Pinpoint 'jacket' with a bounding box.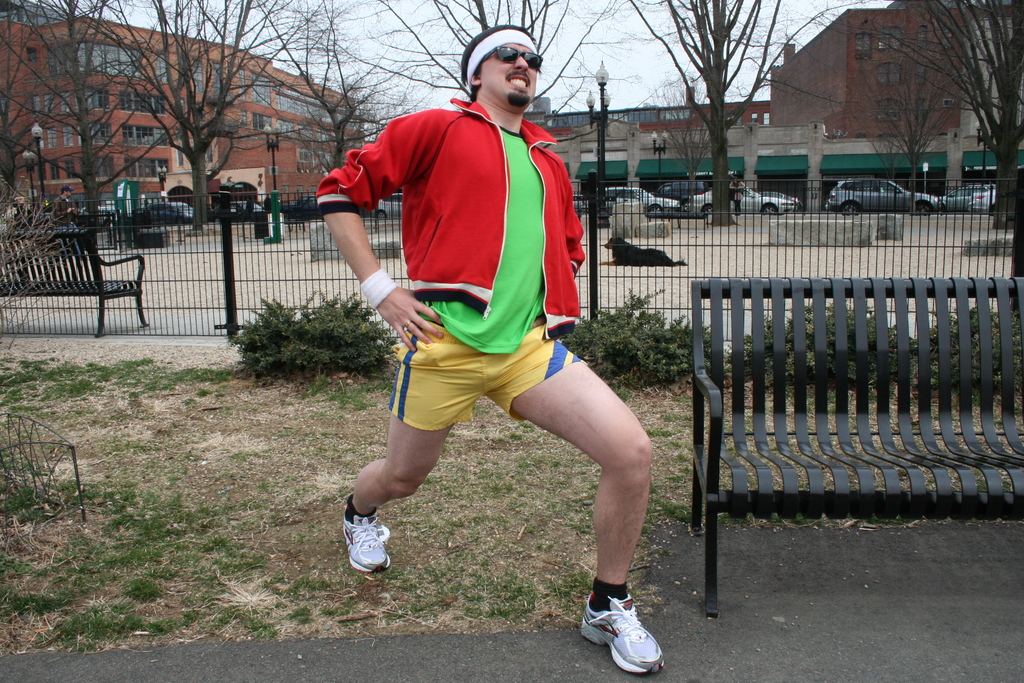
rect(320, 76, 573, 332).
